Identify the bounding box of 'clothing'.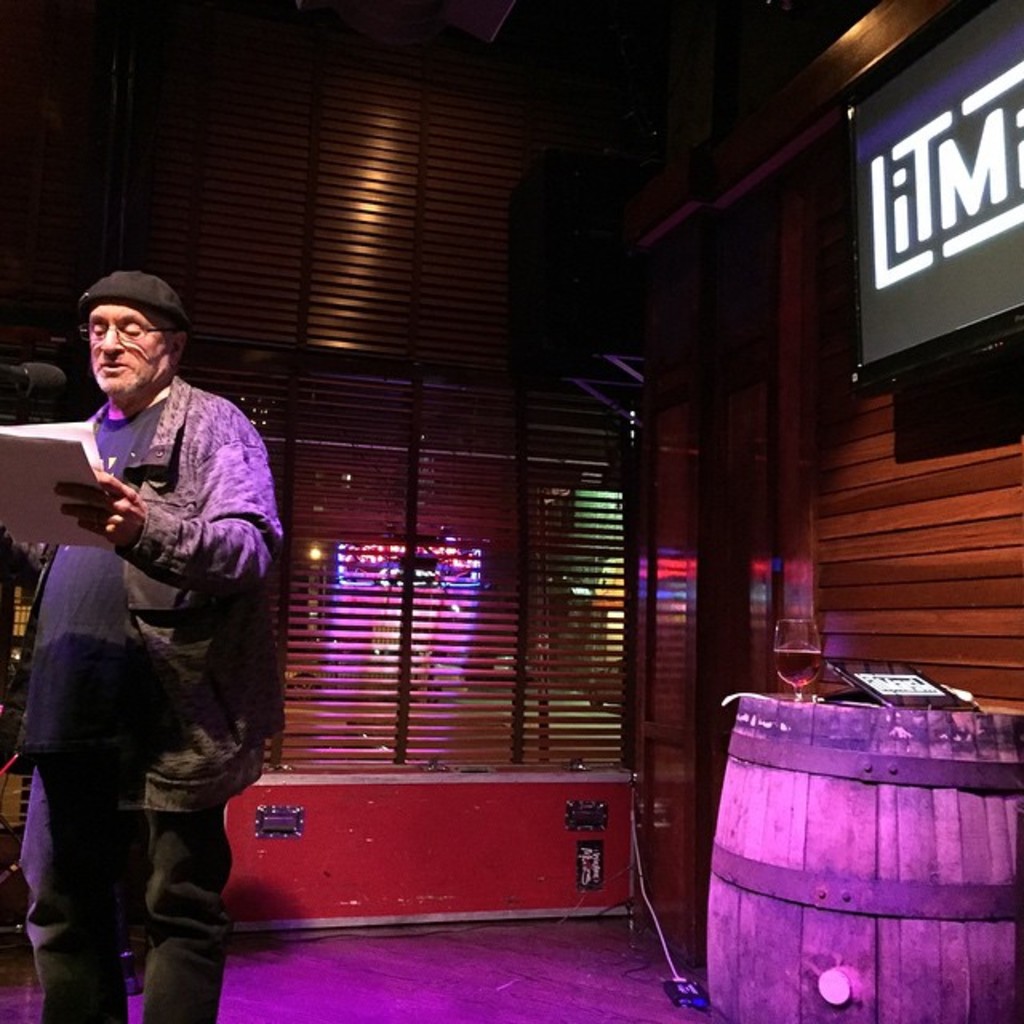
BBox(26, 280, 298, 979).
